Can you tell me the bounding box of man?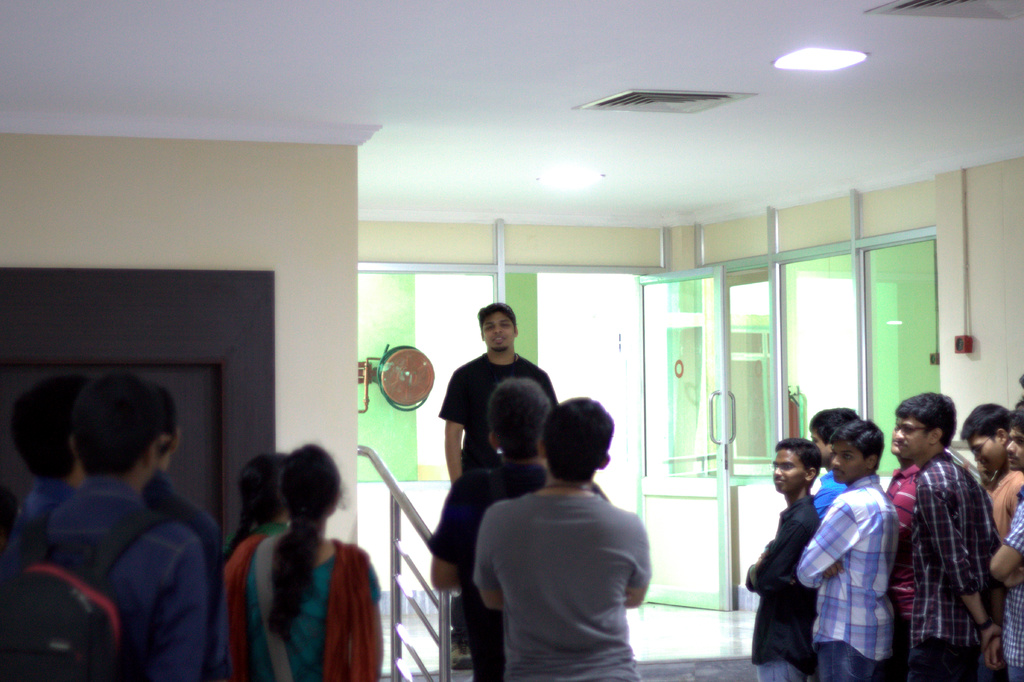
l=440, t=297, r=565, b=487.
